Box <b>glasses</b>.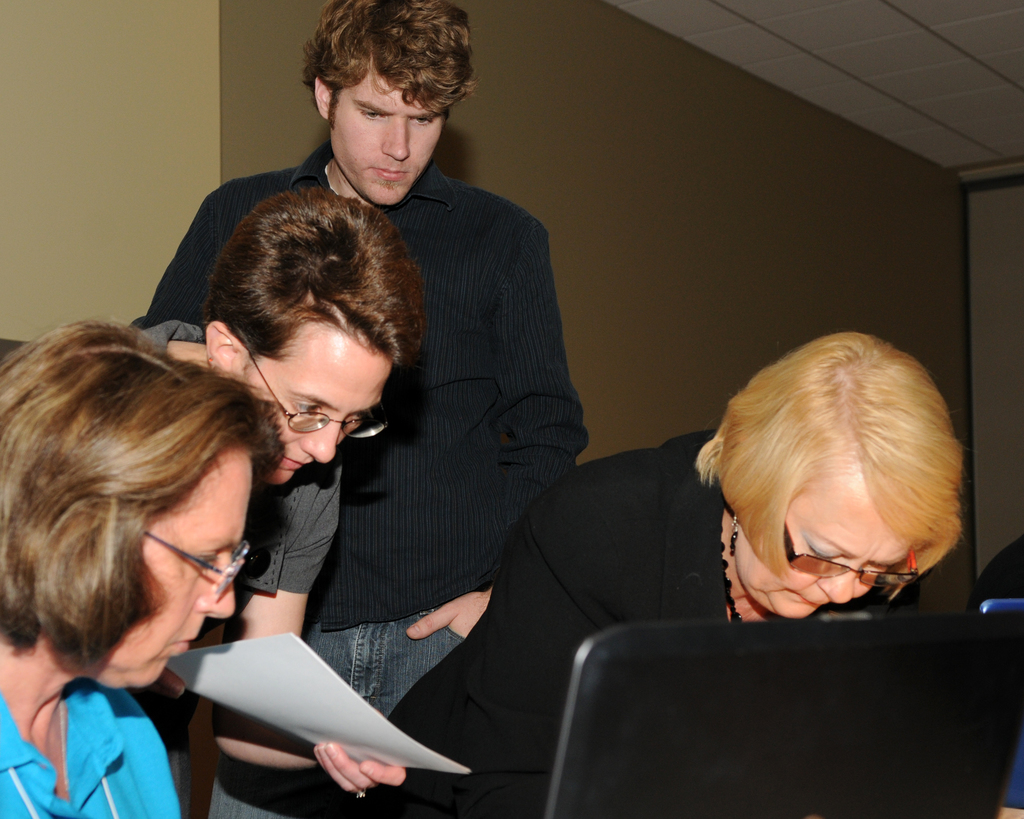
(767, 514, 941, 590).
